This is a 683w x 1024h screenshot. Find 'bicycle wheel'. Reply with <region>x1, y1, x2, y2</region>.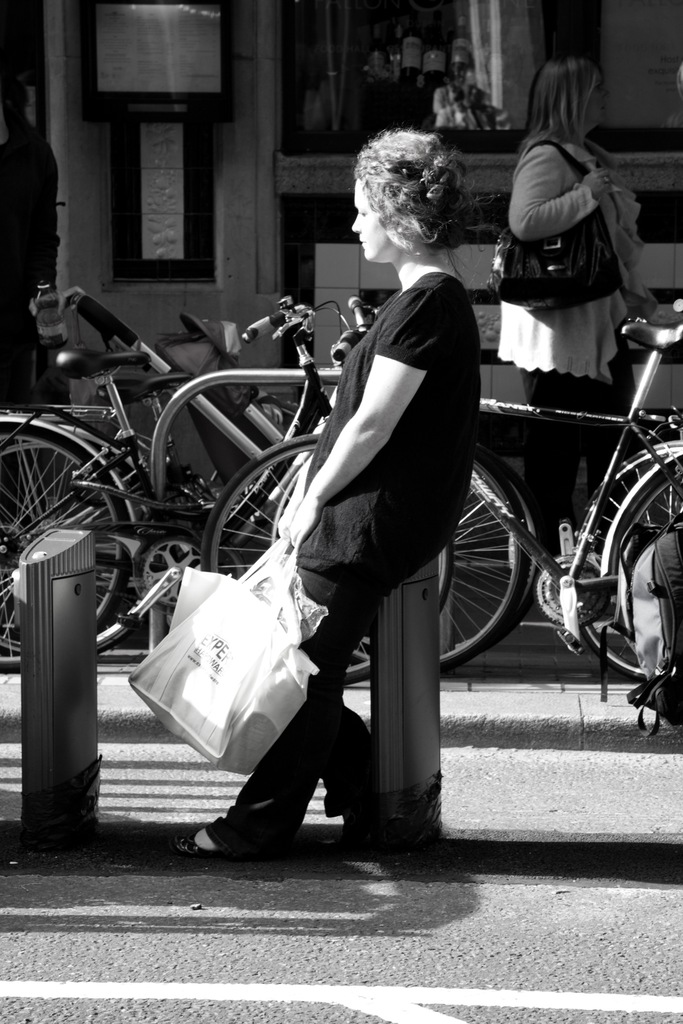
<region>580, 444, 682, 685</region>.
